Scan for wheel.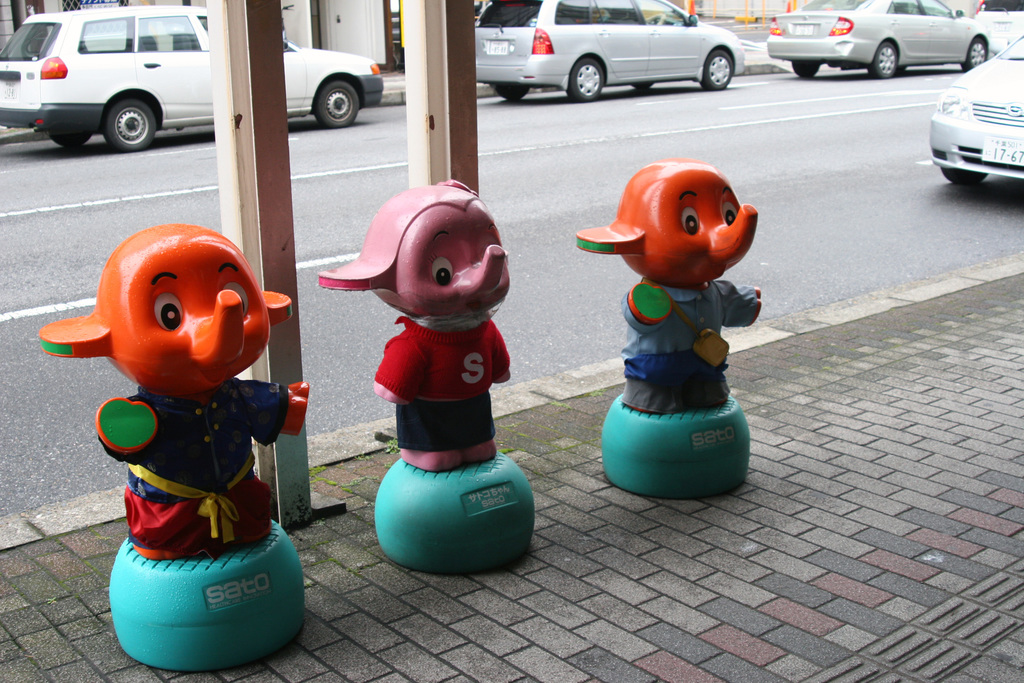
Scan result: x1=631 y1=78 x2=652 y2=88.
